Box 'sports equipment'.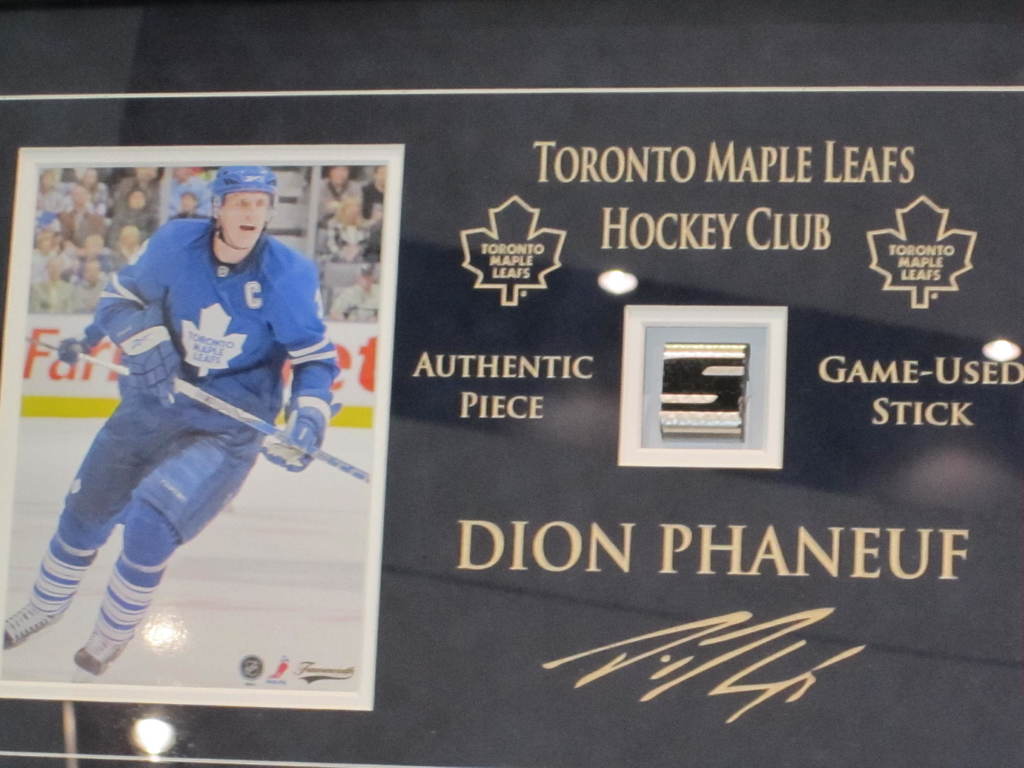
x1=209, y1=167, x2=278, y2=249.
